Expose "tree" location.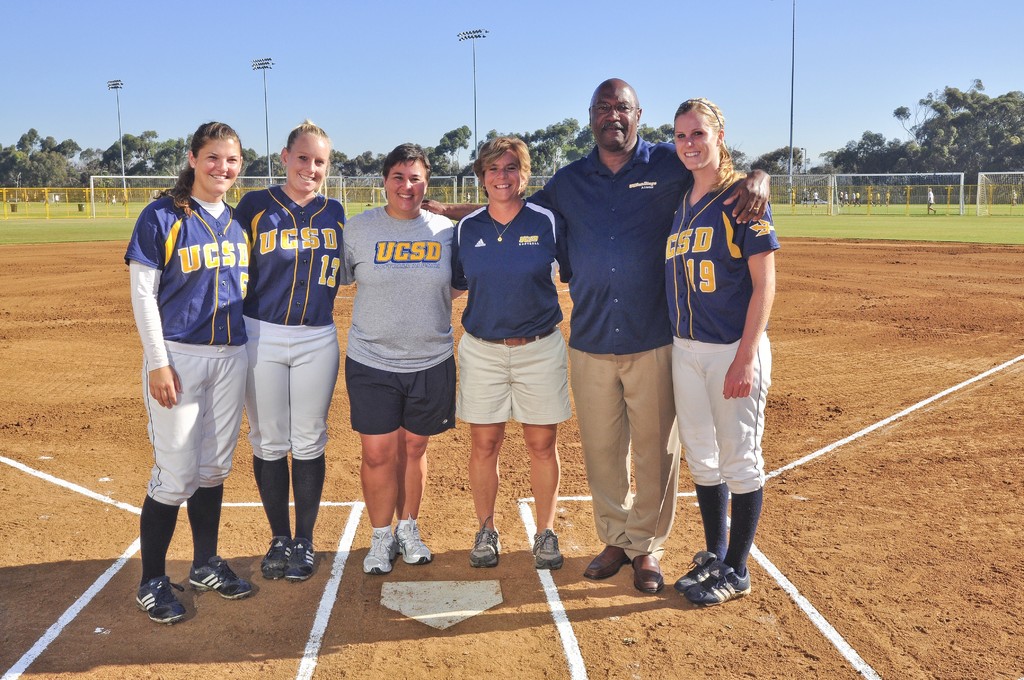
Exposed at box=[470, 111, 576, 181].
